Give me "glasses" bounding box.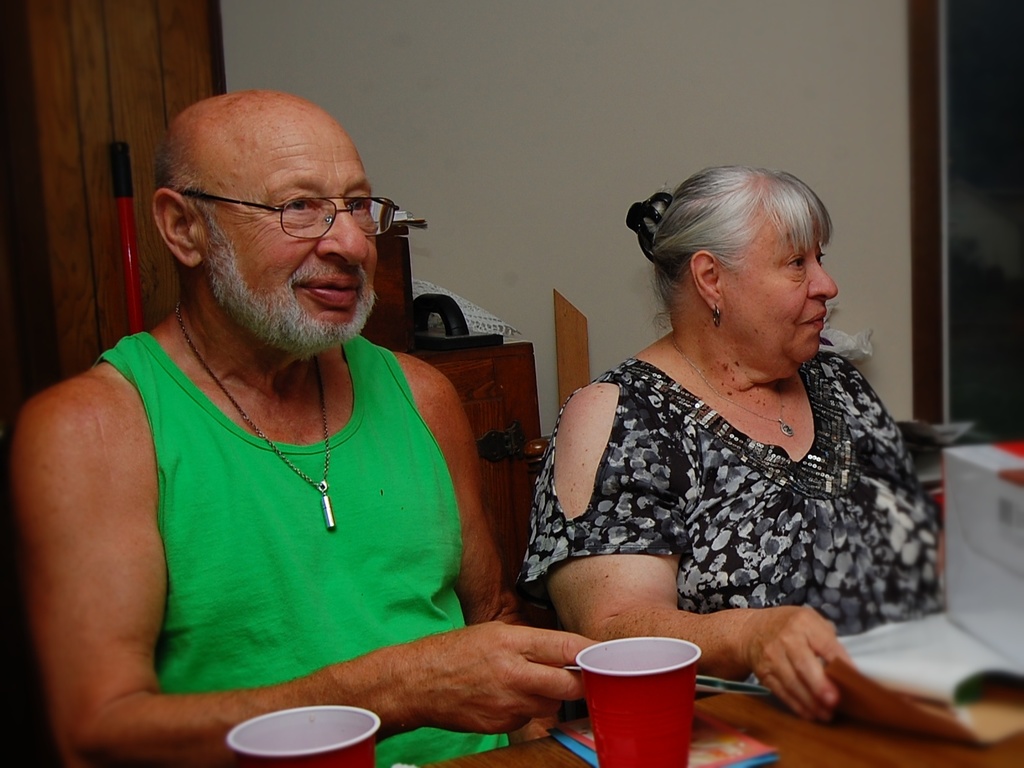
[178,188,399,236].
